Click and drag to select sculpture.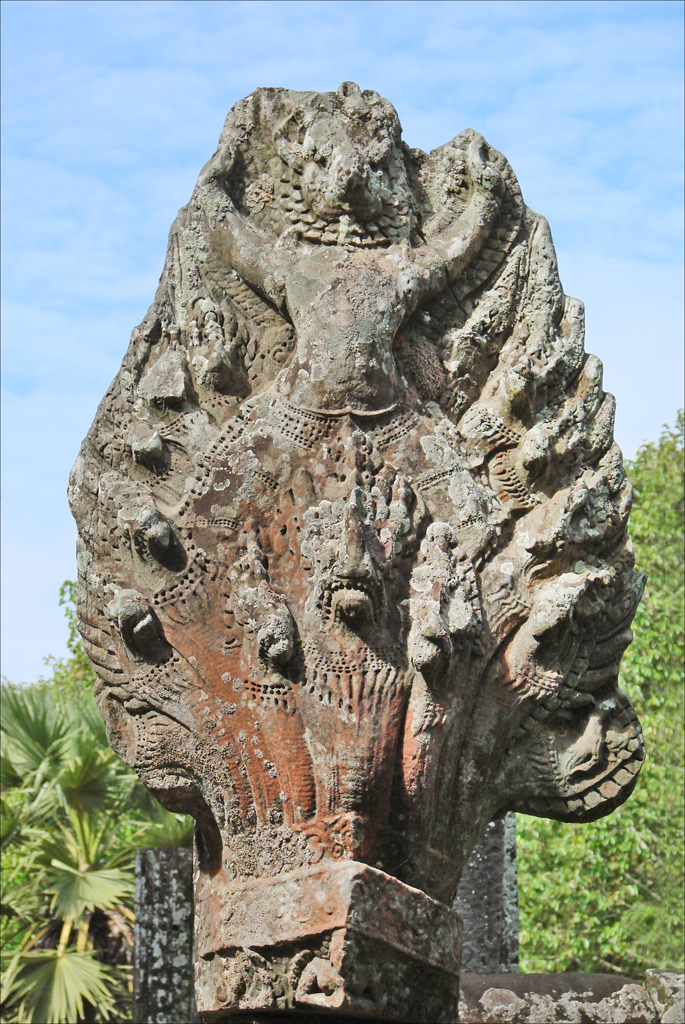
Selection: 37,70,652,1023.
